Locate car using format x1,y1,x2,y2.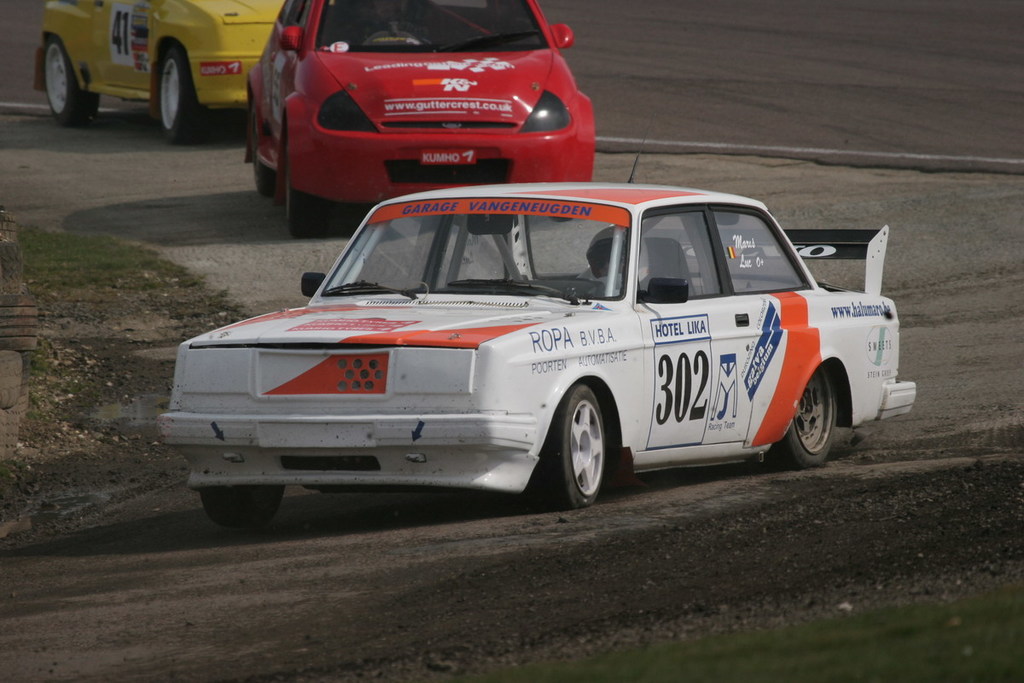
31,0,284,147.
